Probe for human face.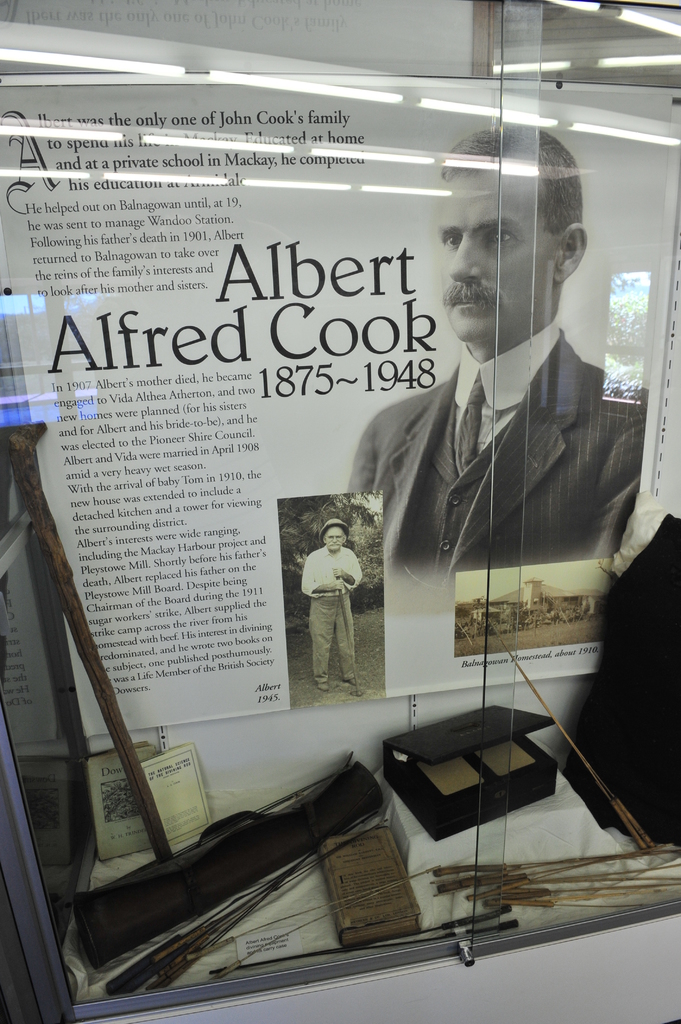
Probe result: crop(442, 149, 572, 345).
